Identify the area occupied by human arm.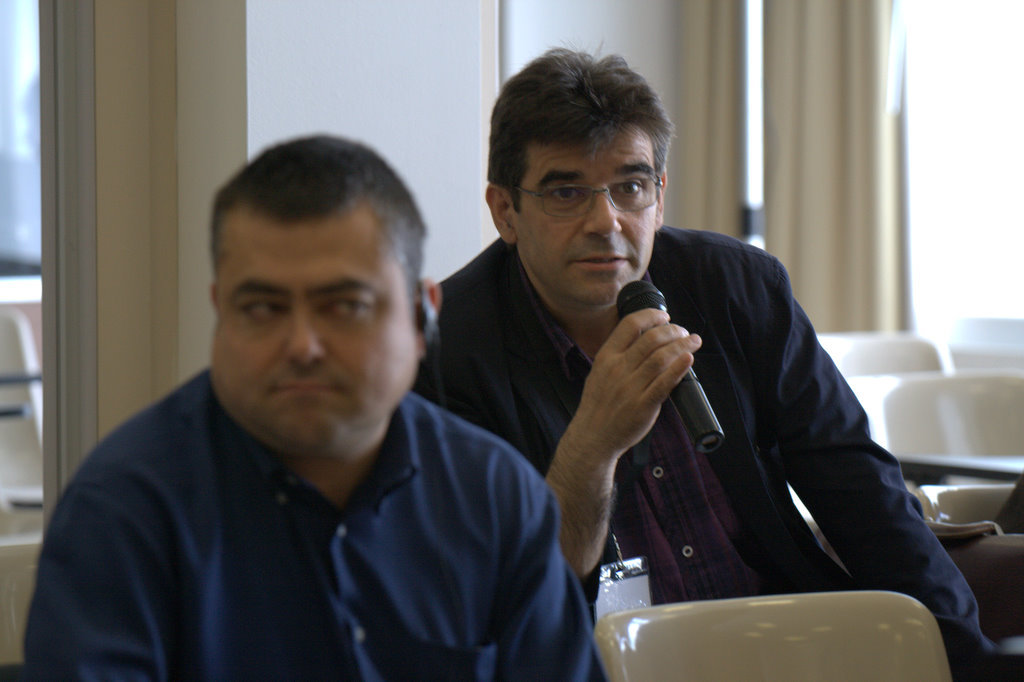
Area: (left=482, top=483, right=615, bottom=681).
